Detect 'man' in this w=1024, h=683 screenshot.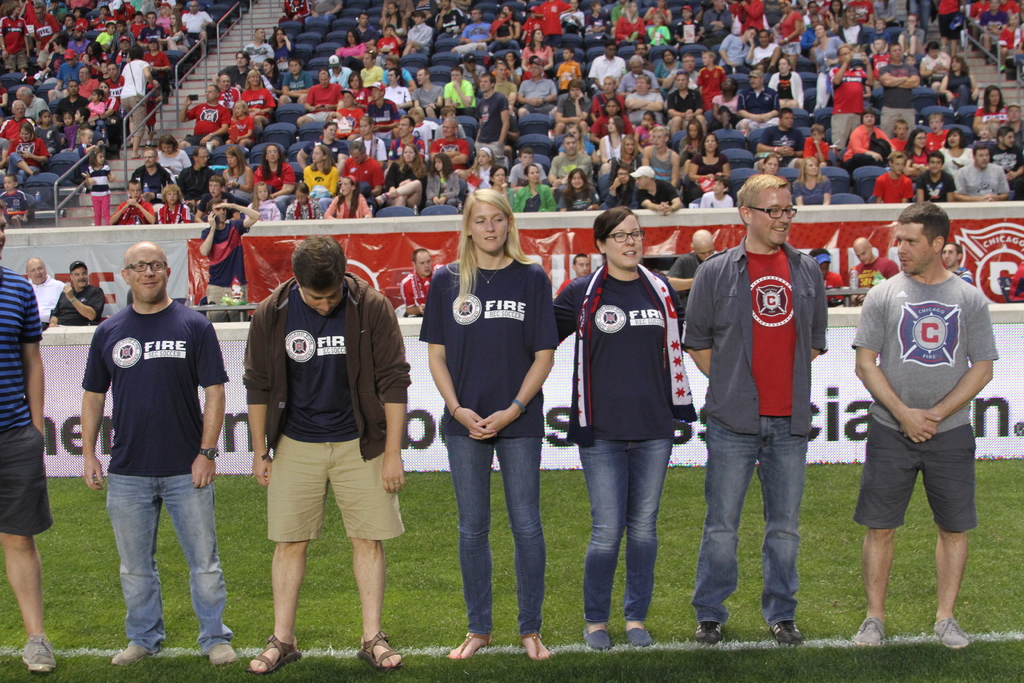
Detection: [x1=388, y1=115, x2=425, y2=165].
